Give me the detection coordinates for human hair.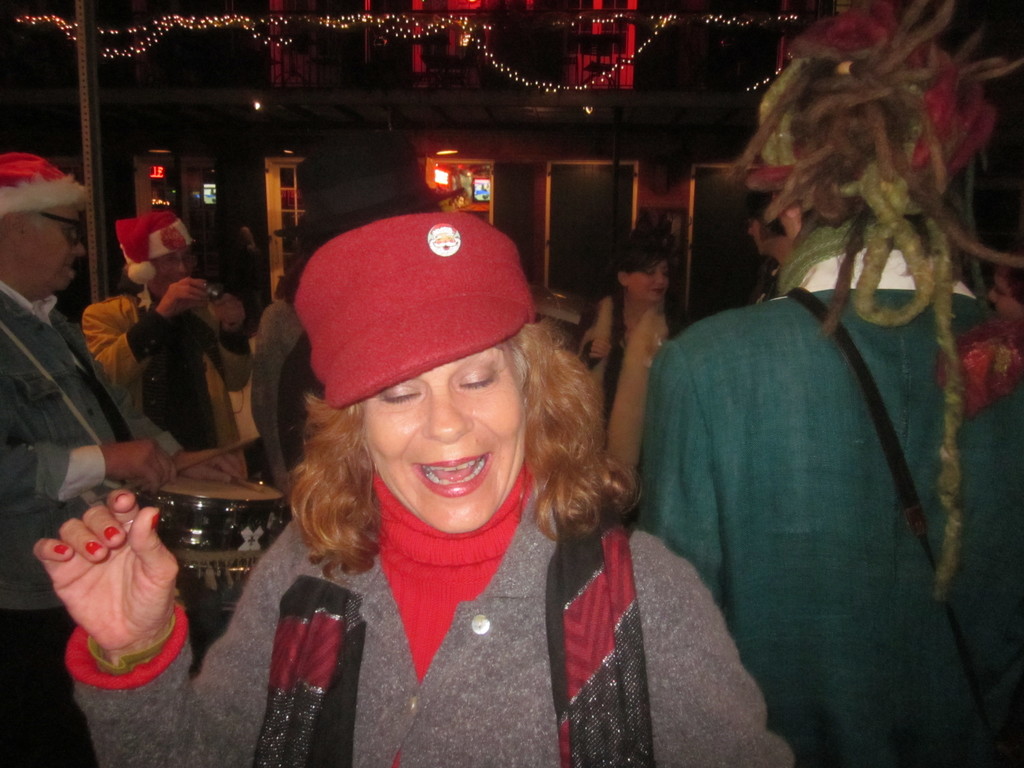
{"x1": 609, "y1": 246, "x2": 678, "y2": 296}.
